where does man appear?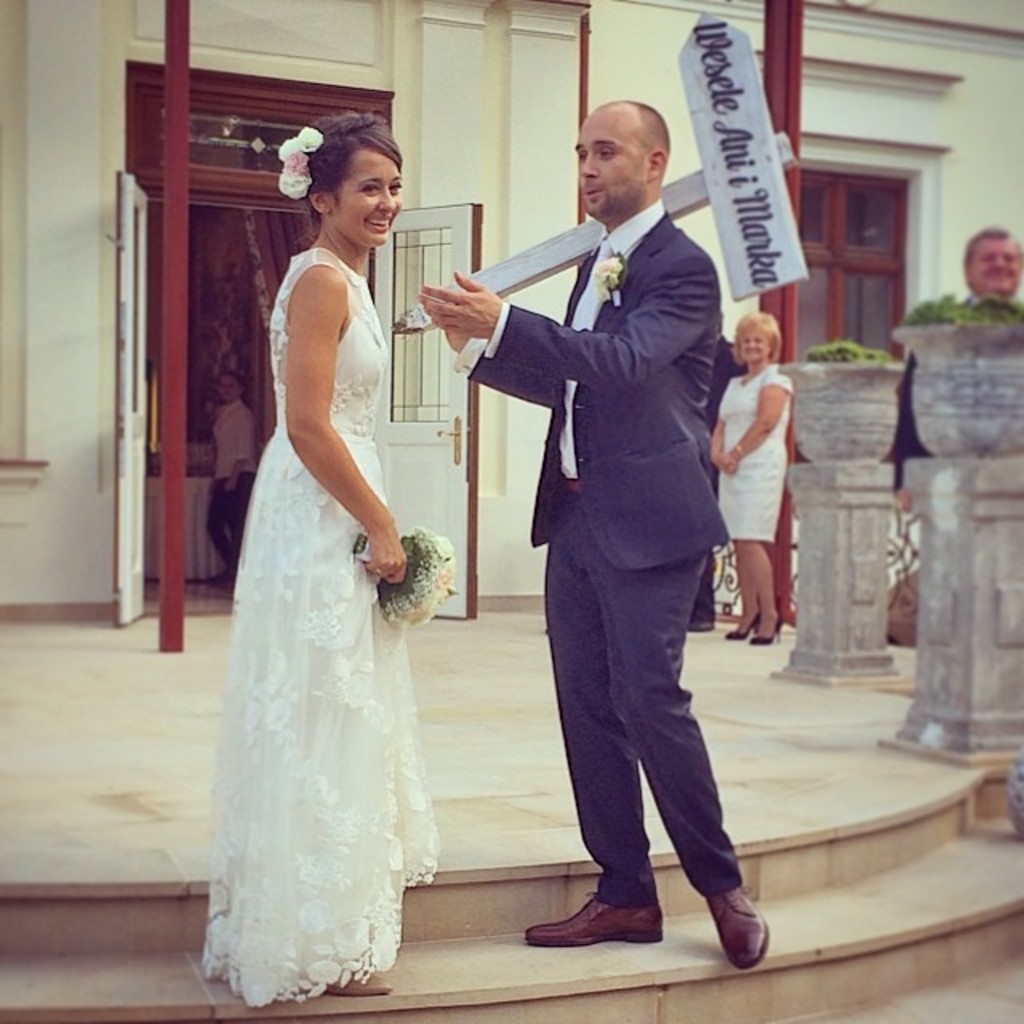
Appears at 880,221,1022,518.
